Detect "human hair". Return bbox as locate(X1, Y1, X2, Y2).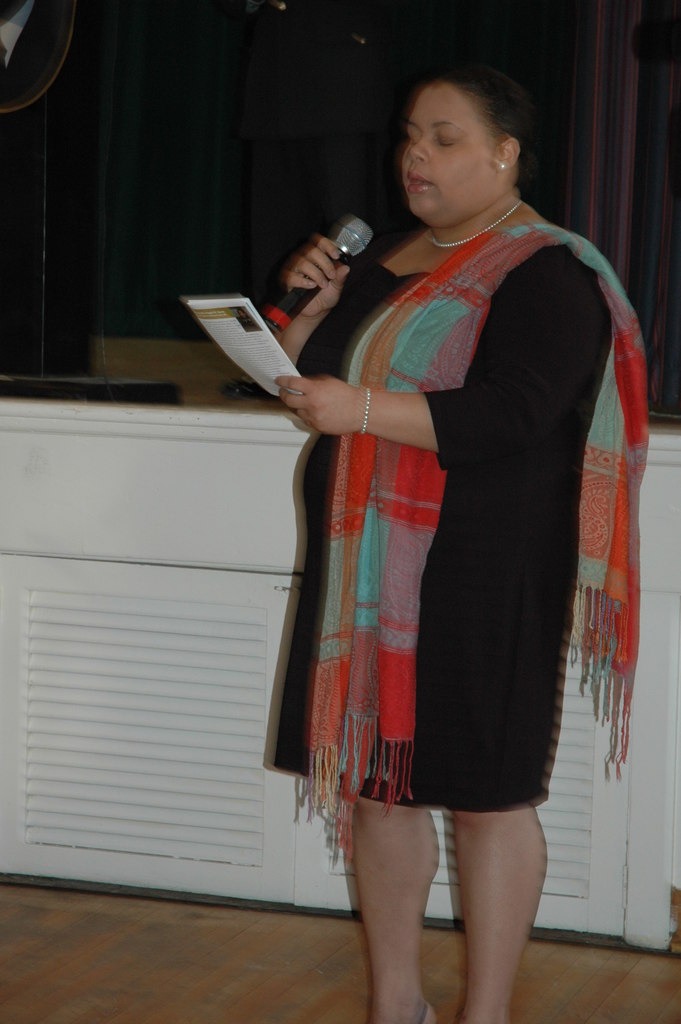
locate(397, 60, 543, 208).
